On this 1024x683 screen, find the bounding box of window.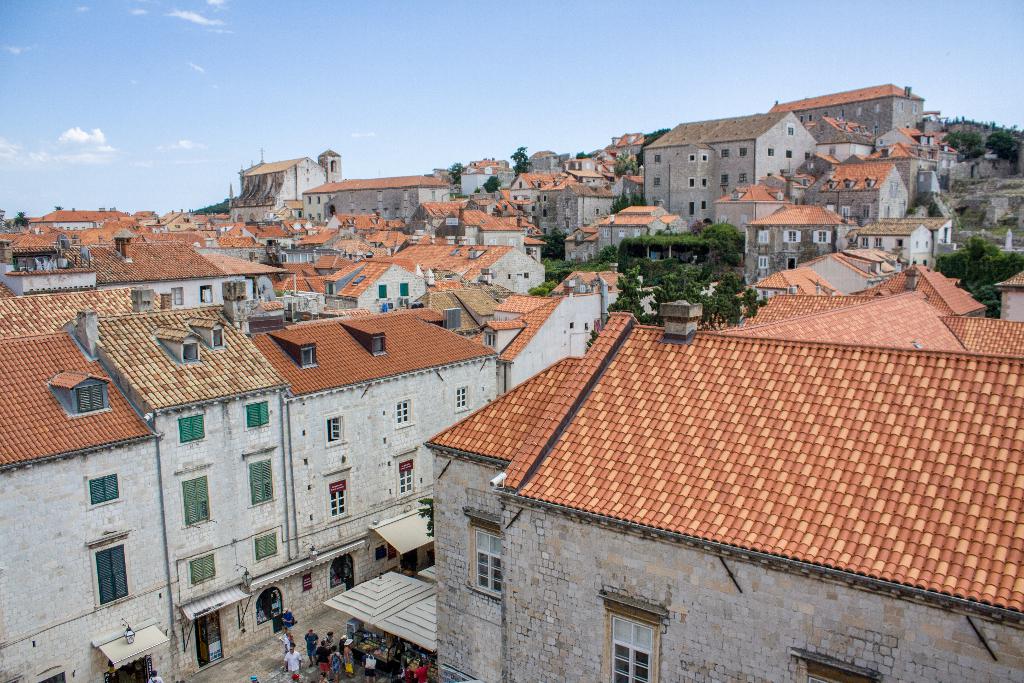
Bounding box: bbox=[371, 335, 383, 356].
